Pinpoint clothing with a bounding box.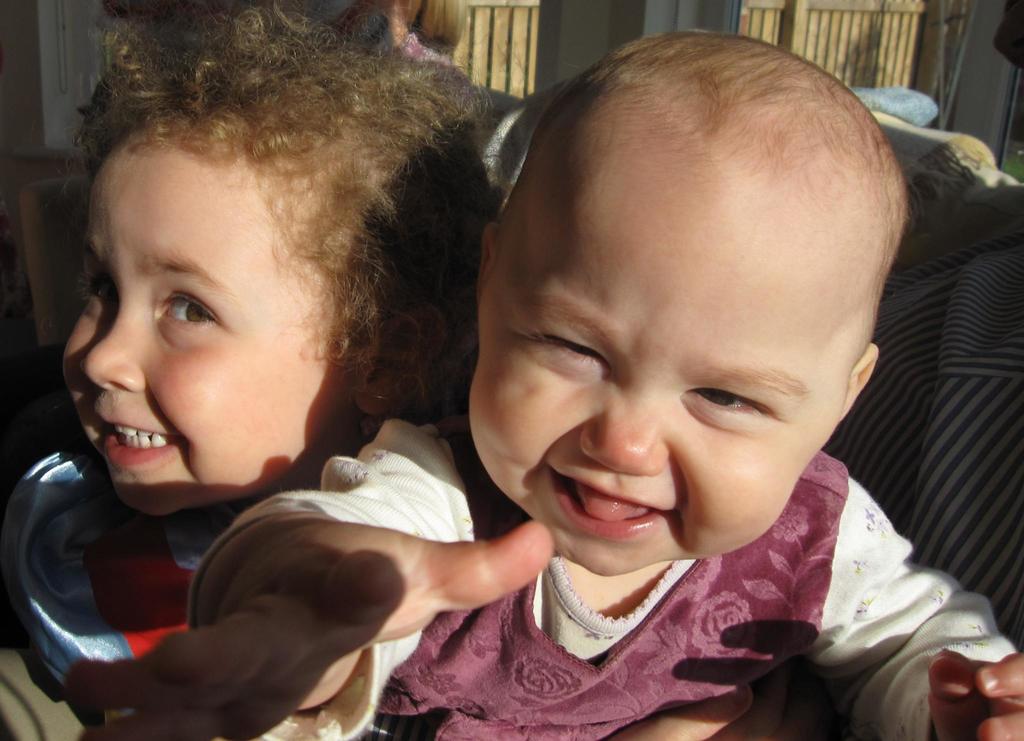
{"left": 0, "top": 420, "right": 469, "bottom": 740}.
